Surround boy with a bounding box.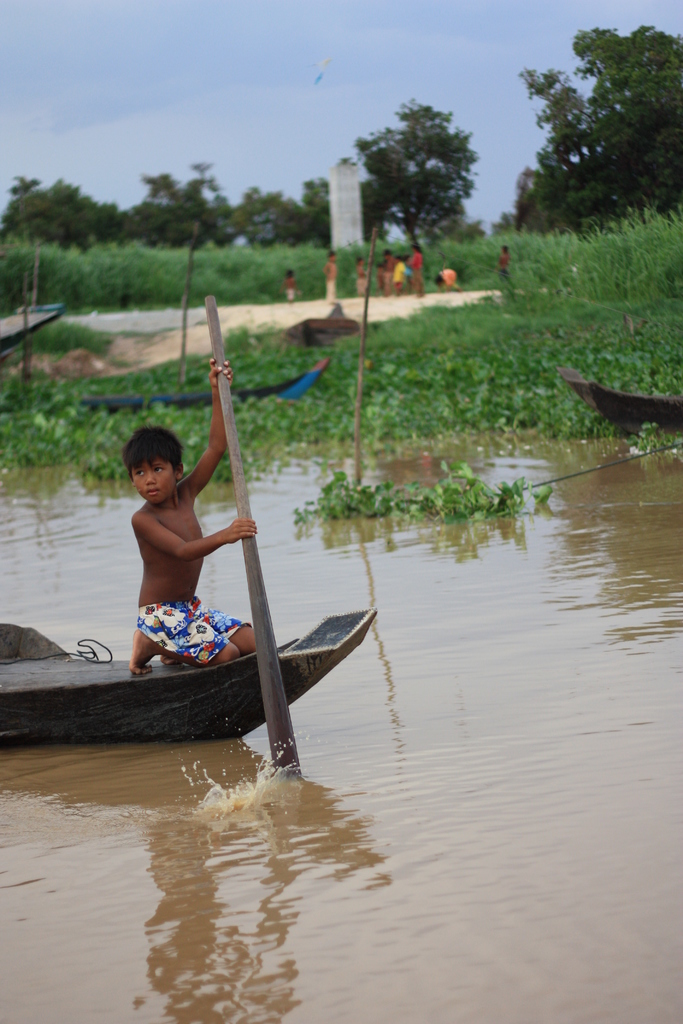
bbox=[320, 247, 340, 302].
